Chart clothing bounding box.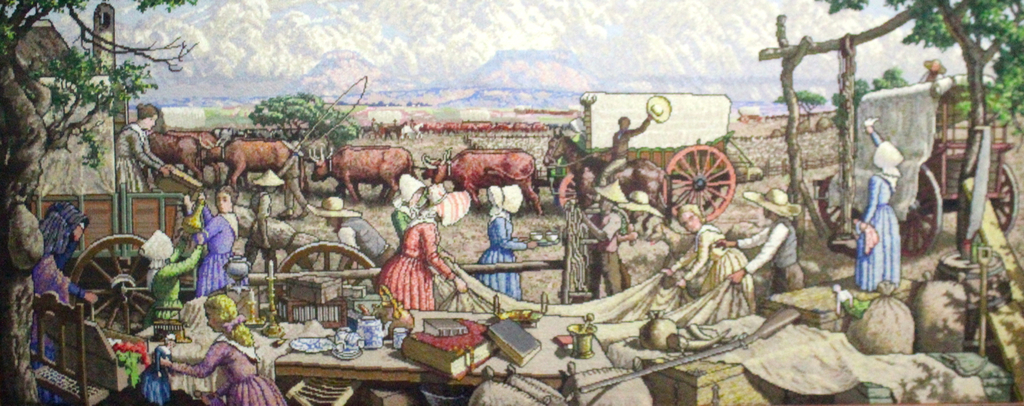
Charted: <box>338,218,398,287</box>.
